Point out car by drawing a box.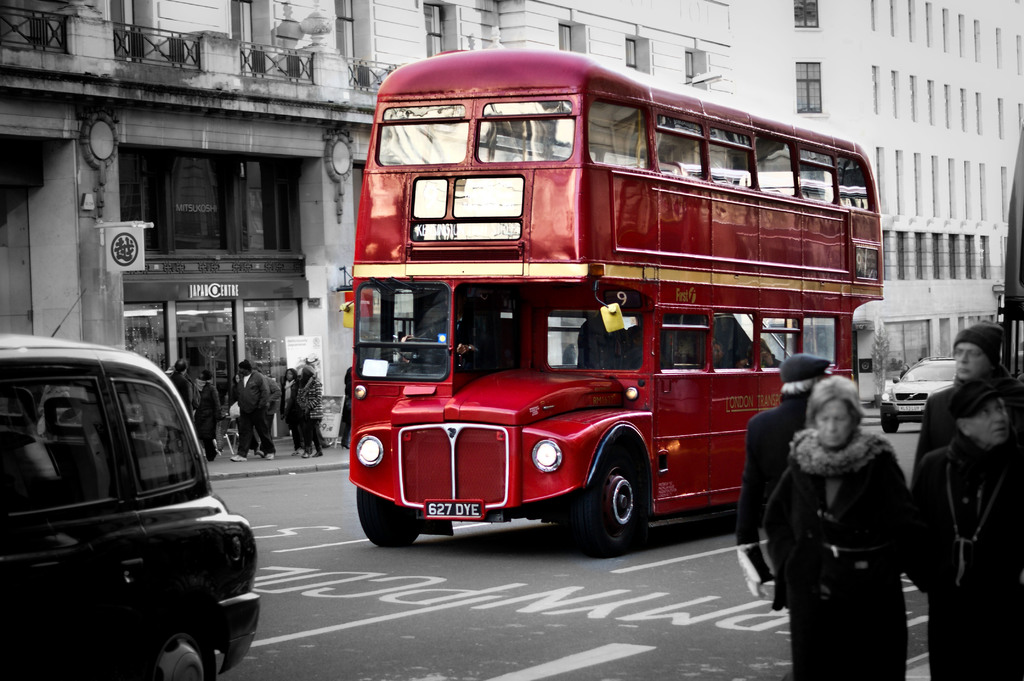
left=0, top=272, right=266, bottom=680.
